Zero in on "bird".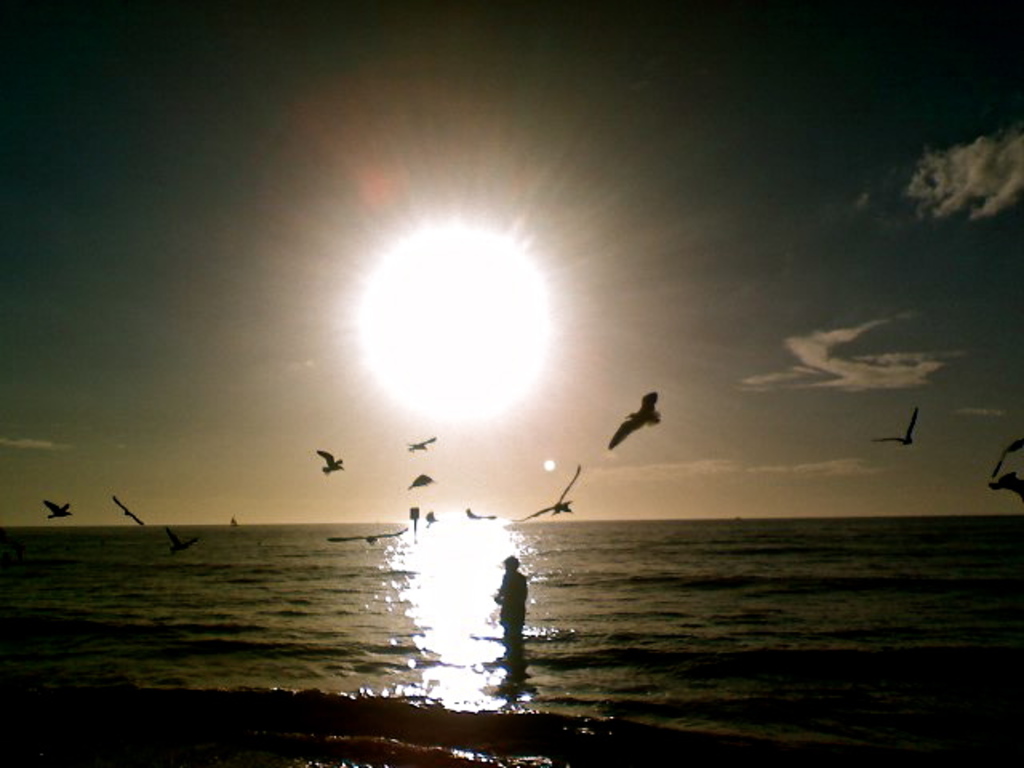
Zeroed in: {"left": 326, "top": 528, "right": 405, "bottom": 542}.
